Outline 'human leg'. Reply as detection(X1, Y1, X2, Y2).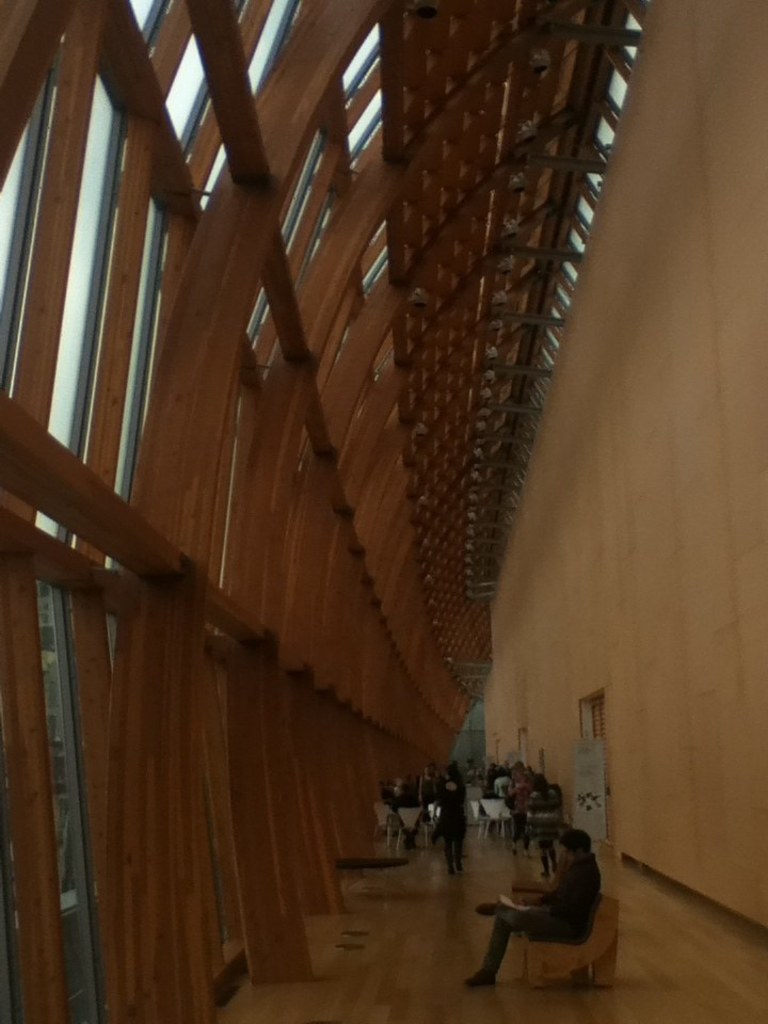
detection(473, 907, 583, 946).
